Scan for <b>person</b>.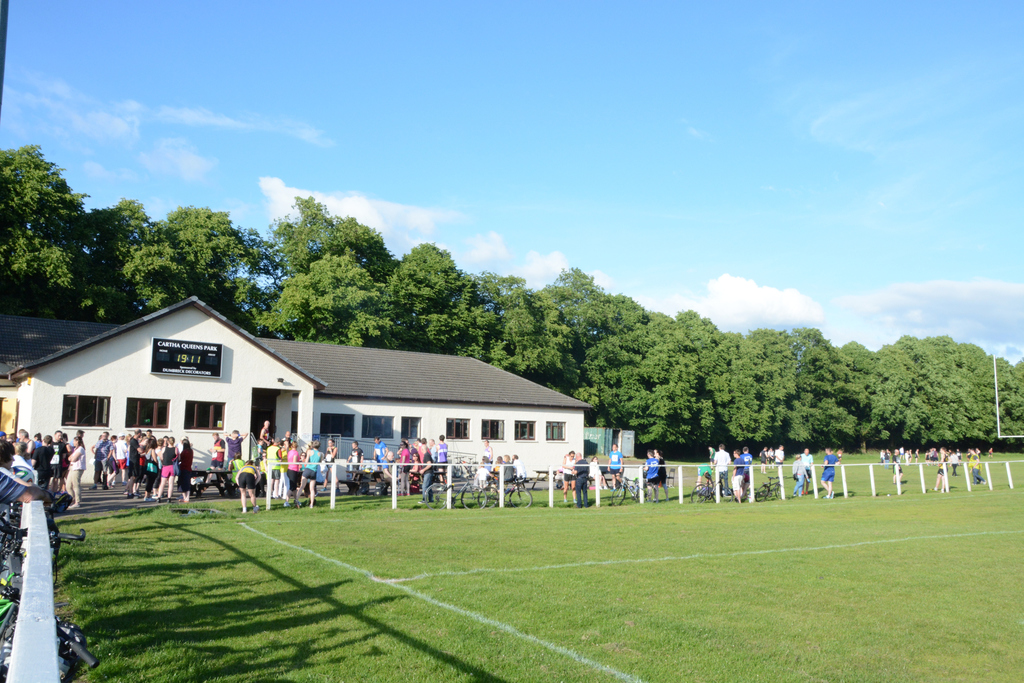
Scan result: {"x1": 373, "y1": 438, "x2": 388, "y2": 482}.
